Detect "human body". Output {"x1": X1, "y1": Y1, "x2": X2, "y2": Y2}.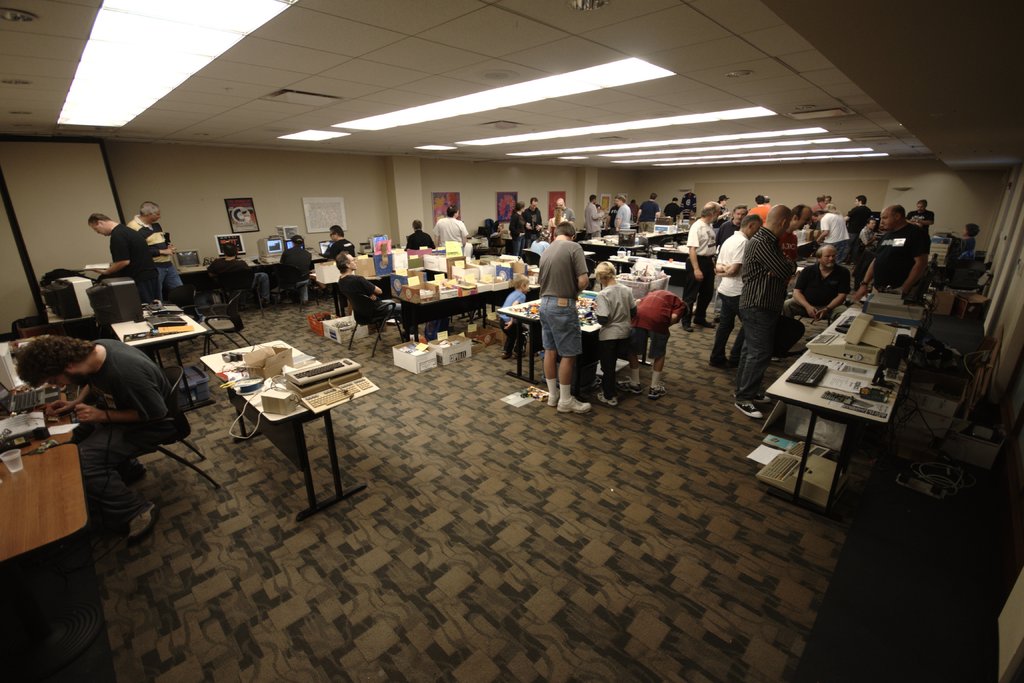
{"x1": 406, "y1": 219, "x2": 432, "y2": 247}.
